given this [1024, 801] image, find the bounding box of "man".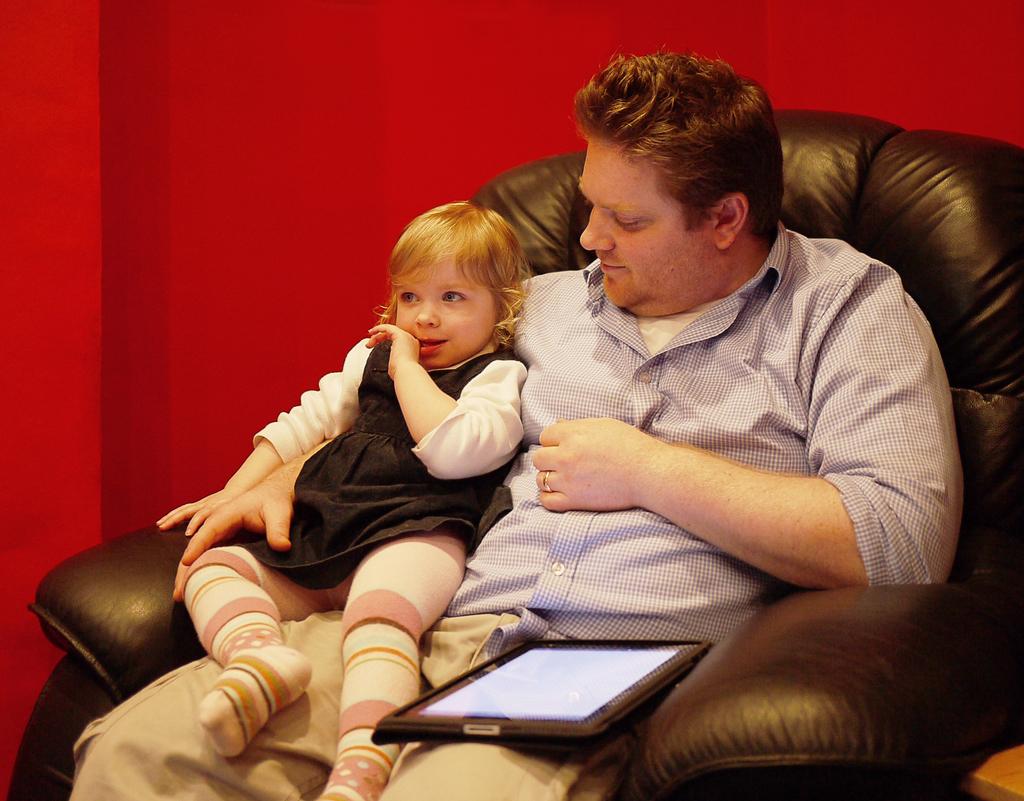
x1=250, y1=77, x2=980, y2=770.
